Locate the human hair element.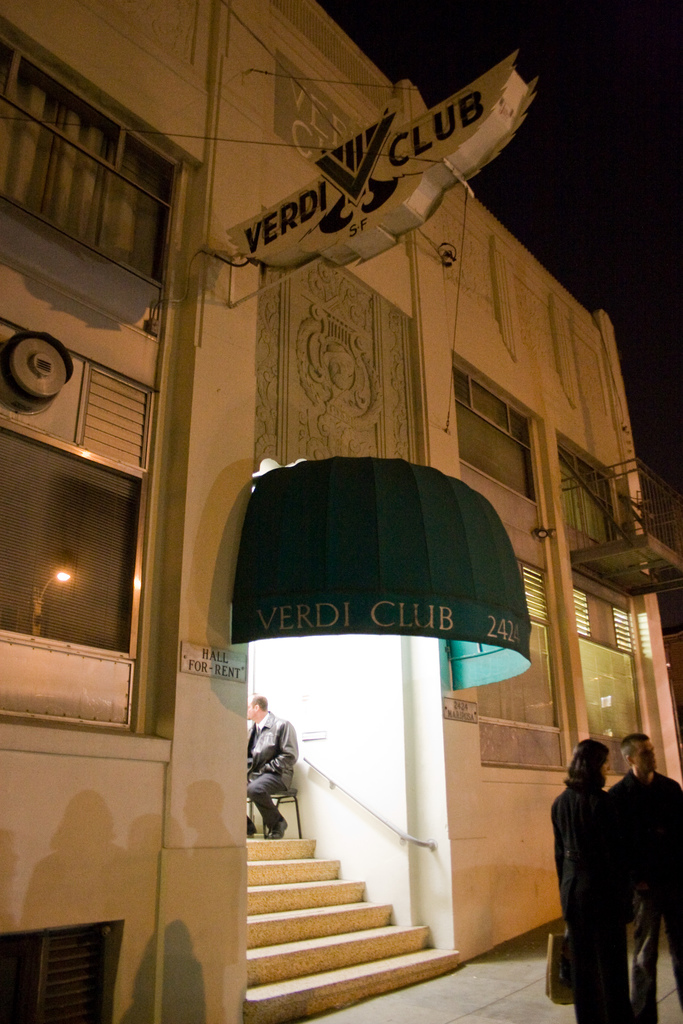
Element bbox: {"left": 620, "top": 732, "right": 649, "bottom": 768}.
